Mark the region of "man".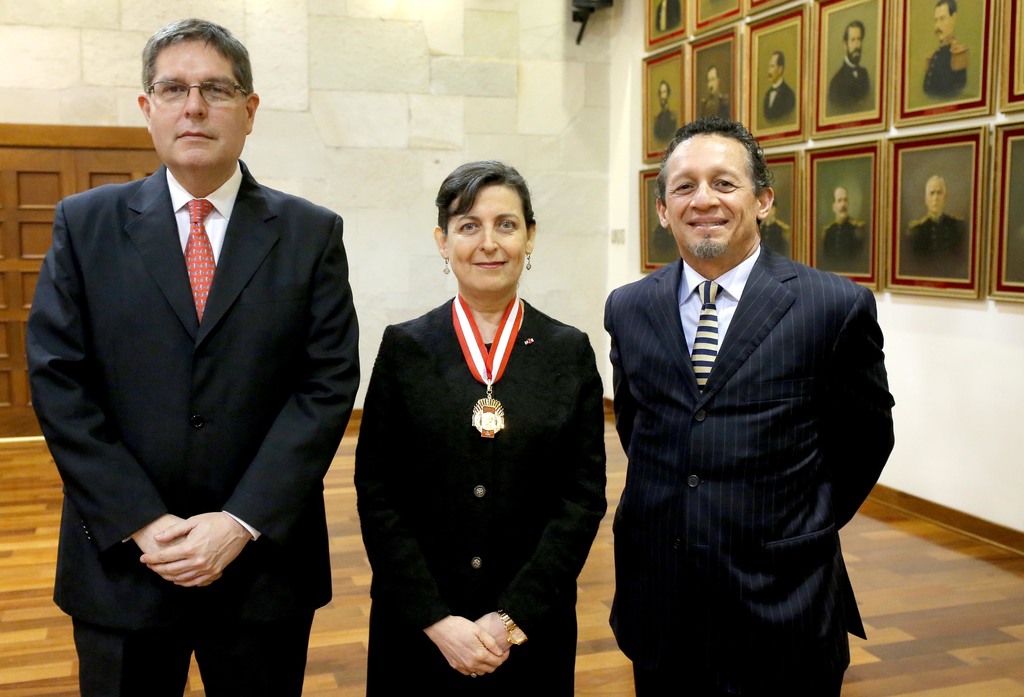
Region: [x1=817, y1=186, x2=870, y2=276].
